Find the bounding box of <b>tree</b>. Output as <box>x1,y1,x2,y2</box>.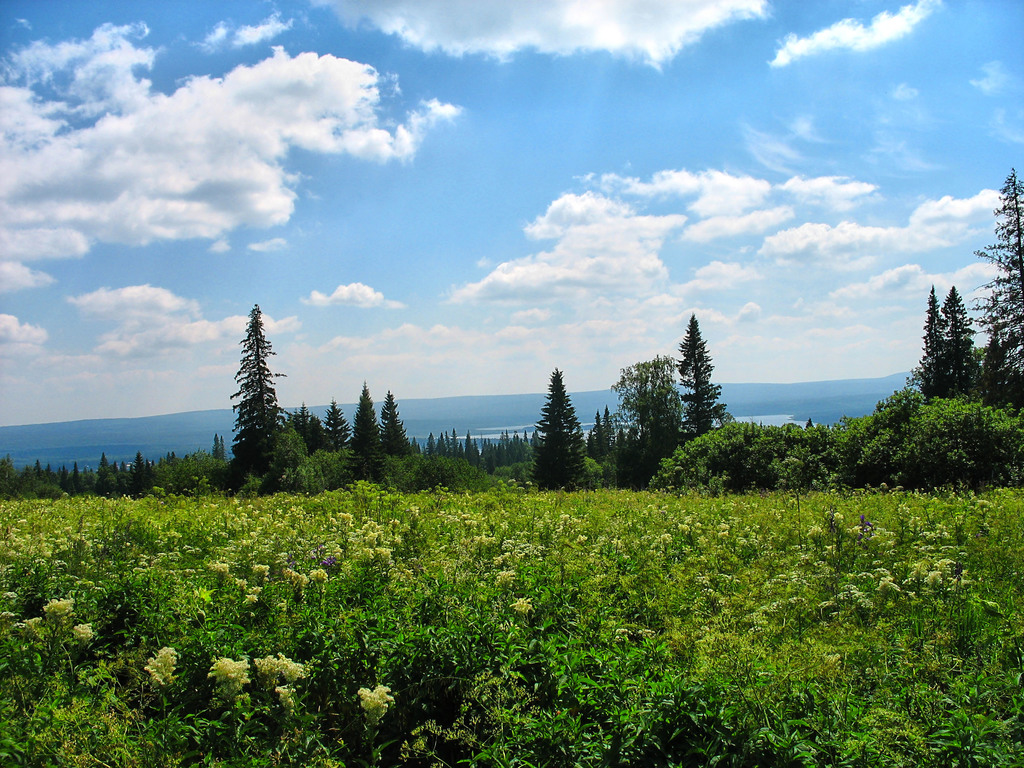
<box>477,447,497,471</box>.
